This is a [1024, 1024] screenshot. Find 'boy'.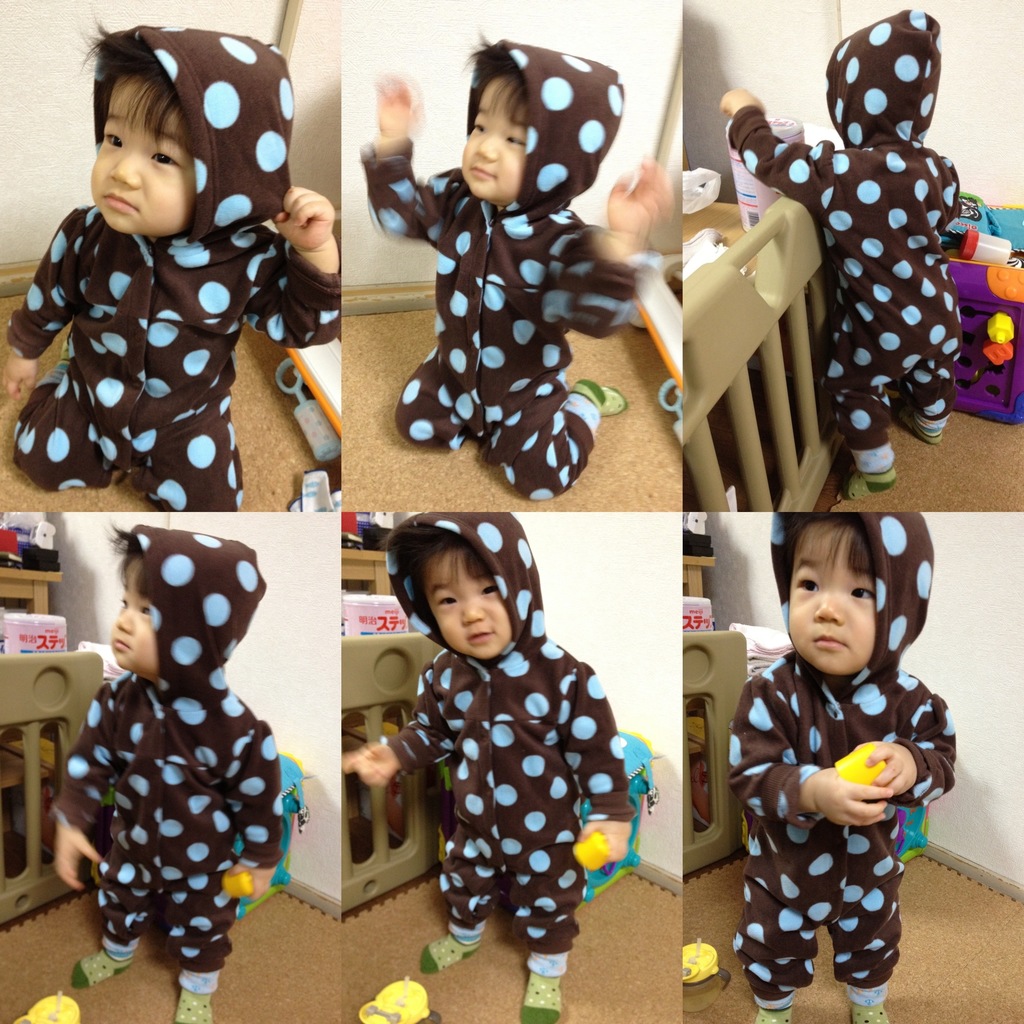
Bounding box: crop(340, 501, 641, 1023).
